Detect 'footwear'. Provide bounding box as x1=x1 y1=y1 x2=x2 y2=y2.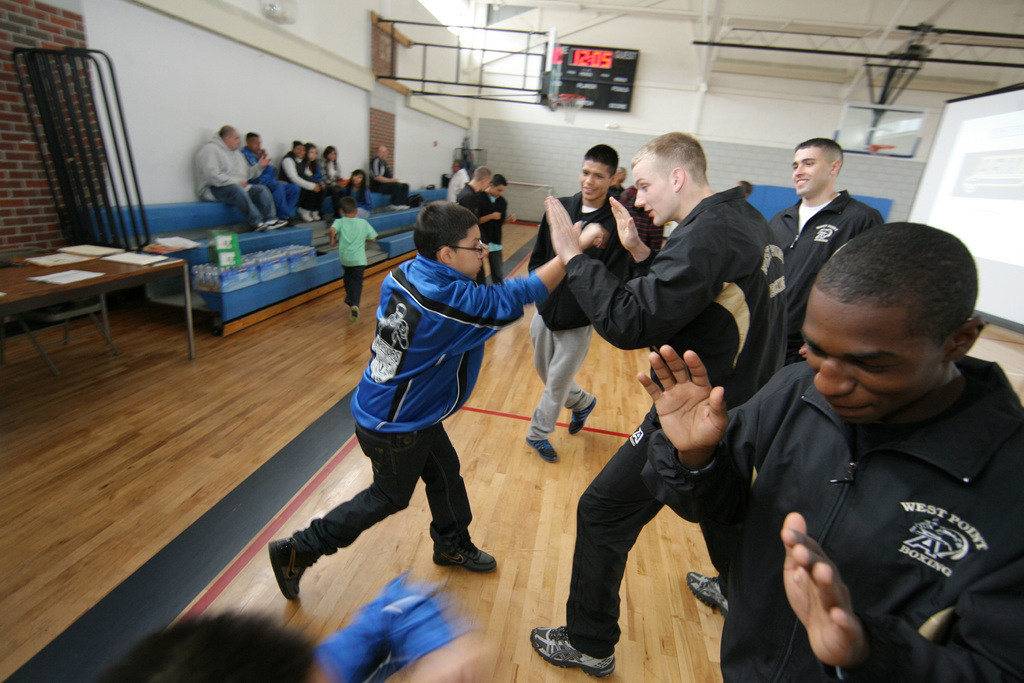
x1=531 y1=625 x2=618 y2=674.
